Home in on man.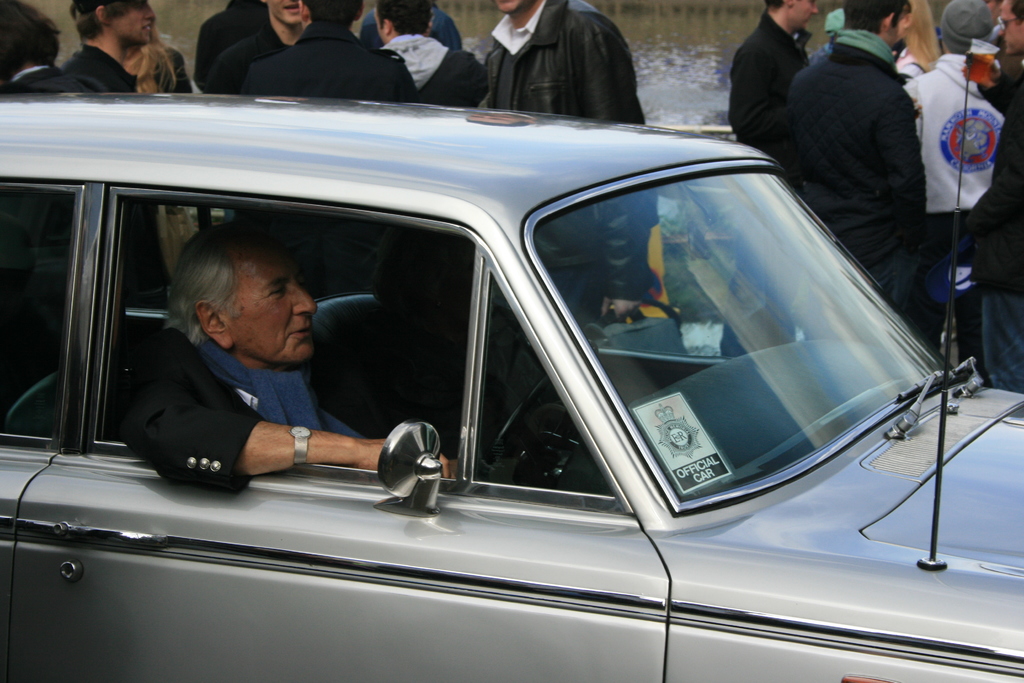
Homed in at [x1=124, y1=202, x2=492, y2=529].
